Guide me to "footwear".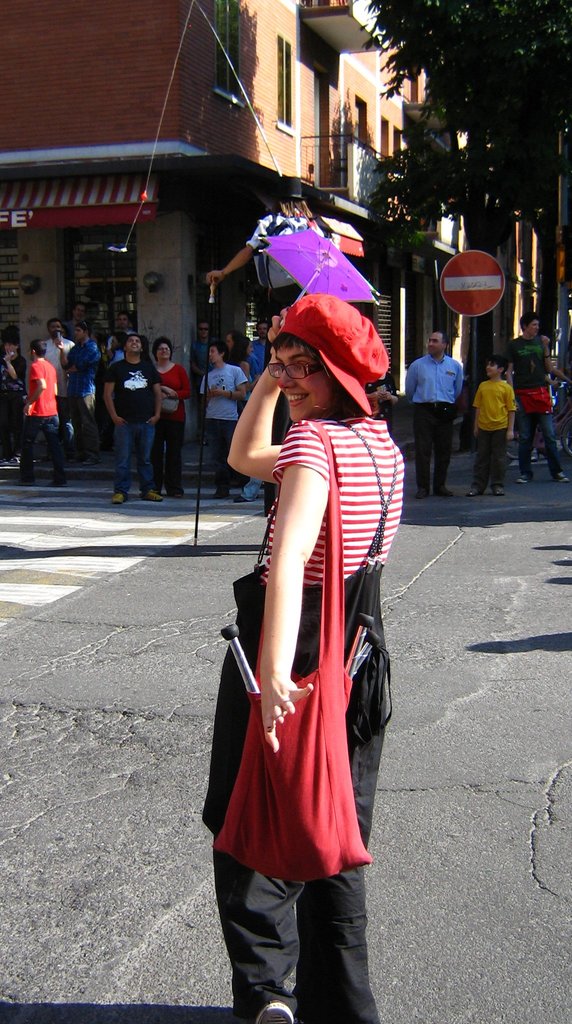
Guidance: (x1=415, y1=488, x2=427, y2=500).
